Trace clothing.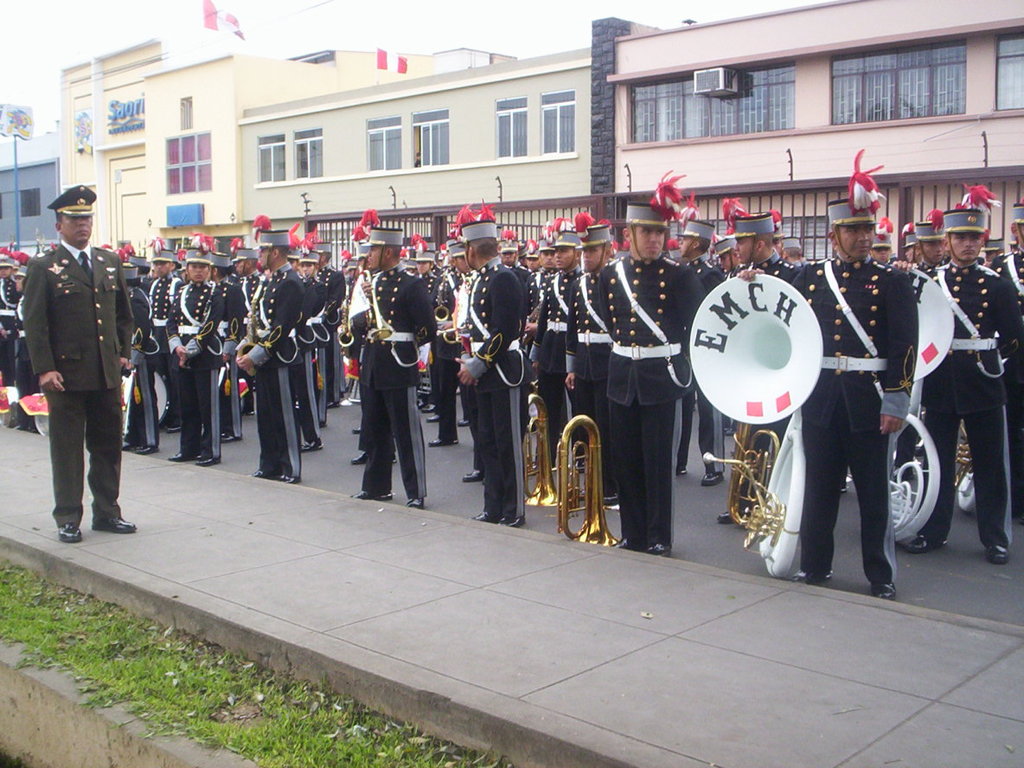
Traced to (left=240, top=257, right=312, bottom=468).
